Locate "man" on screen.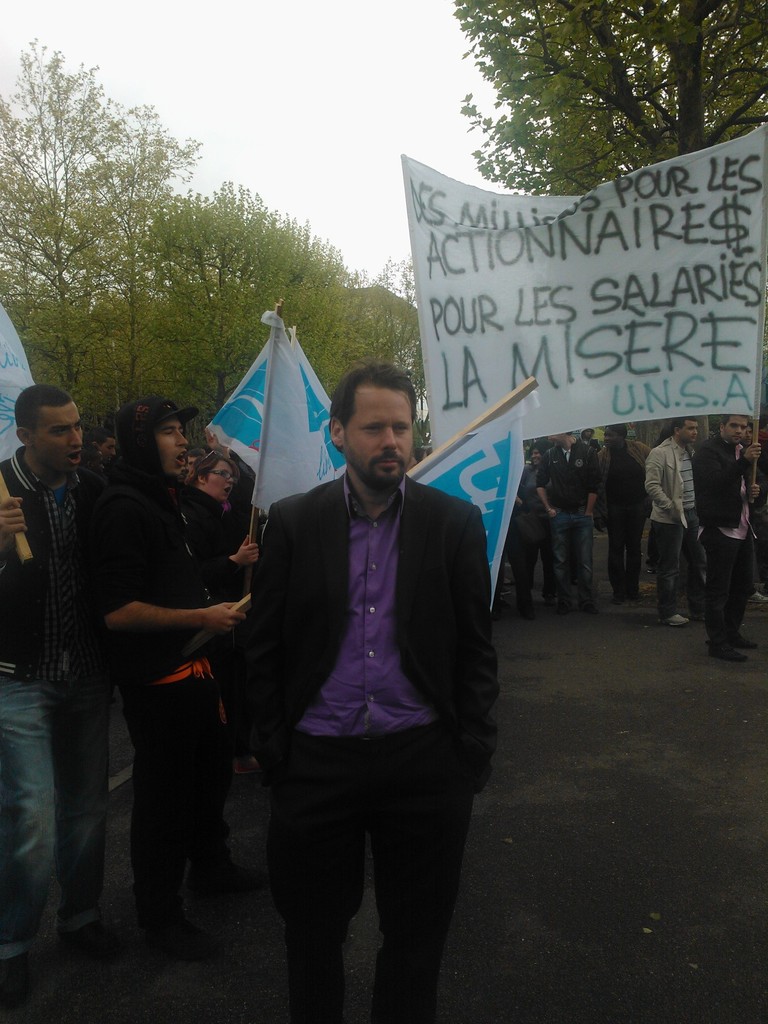
On screen at detection(185, 449, 205, 467).
